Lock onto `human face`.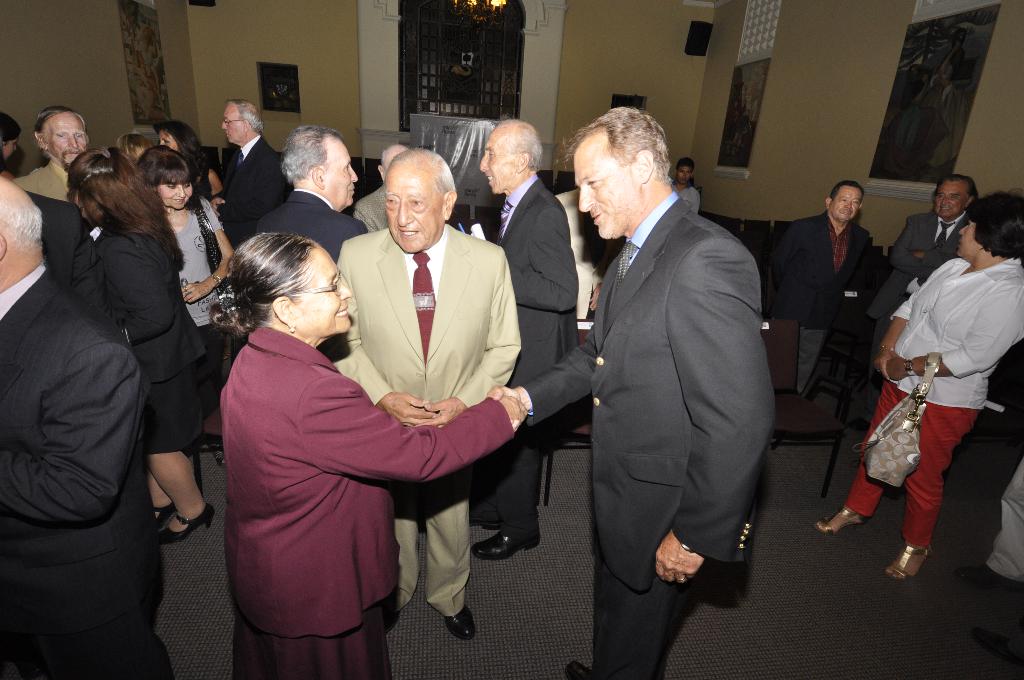
Locked: x1=156, y1=180, x2=194, y2=213.
